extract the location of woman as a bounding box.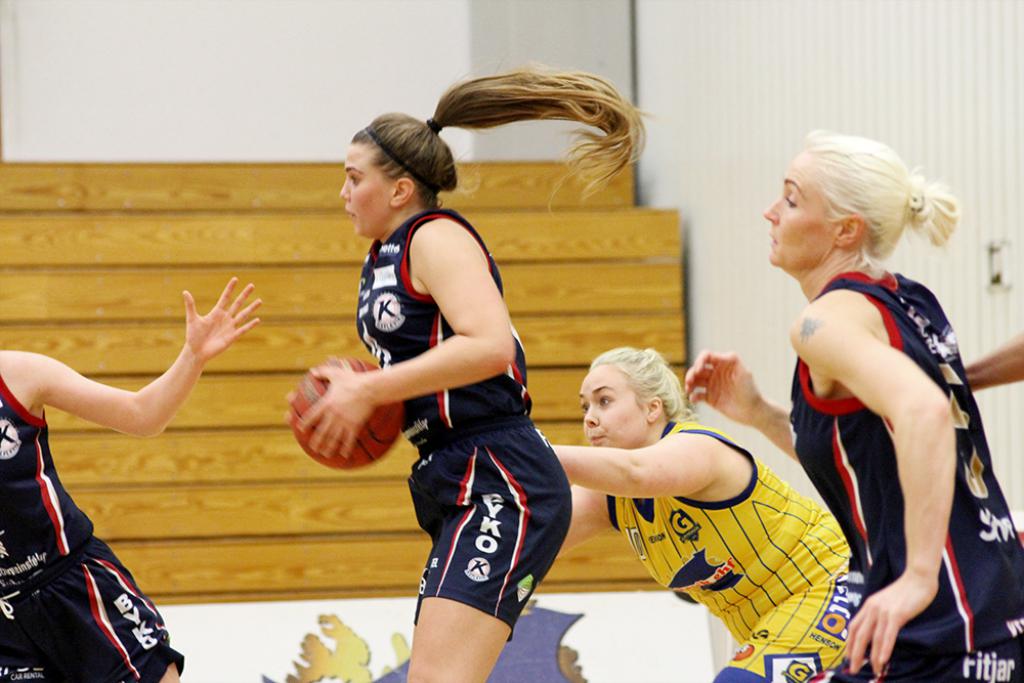
x1=0 y1=278 x2=269 y2=682.
